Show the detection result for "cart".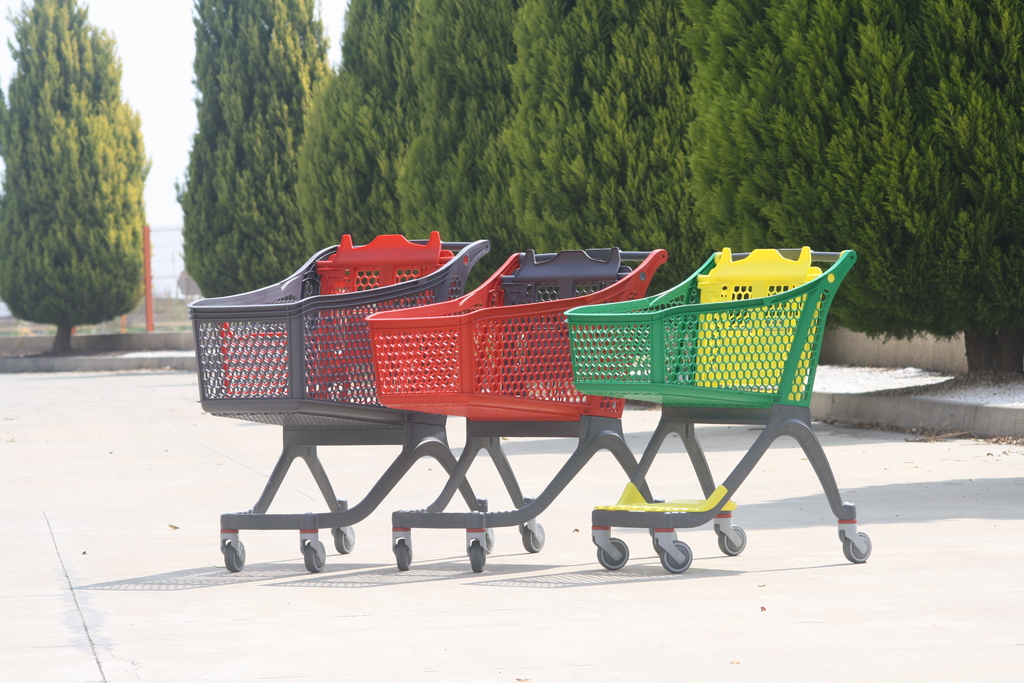
563, 243, 871, 572.
